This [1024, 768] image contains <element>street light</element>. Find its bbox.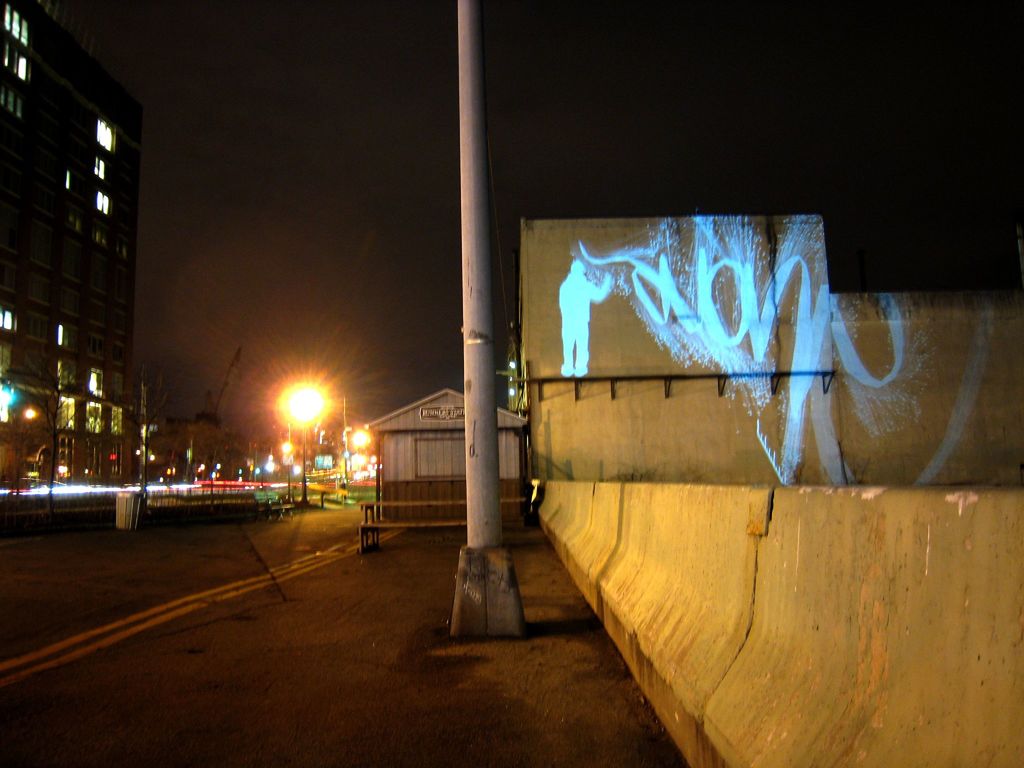
box=[250, 374, 350, 472].
